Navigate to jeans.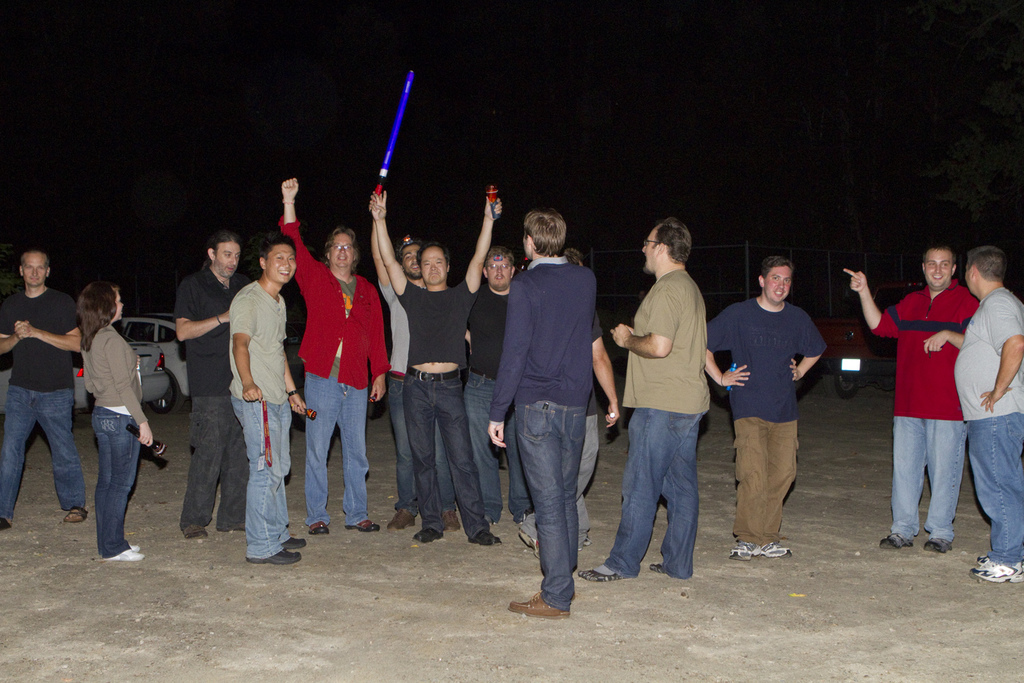
Navigation target: x1=966, y1=417, x2=1021, y2=563.
